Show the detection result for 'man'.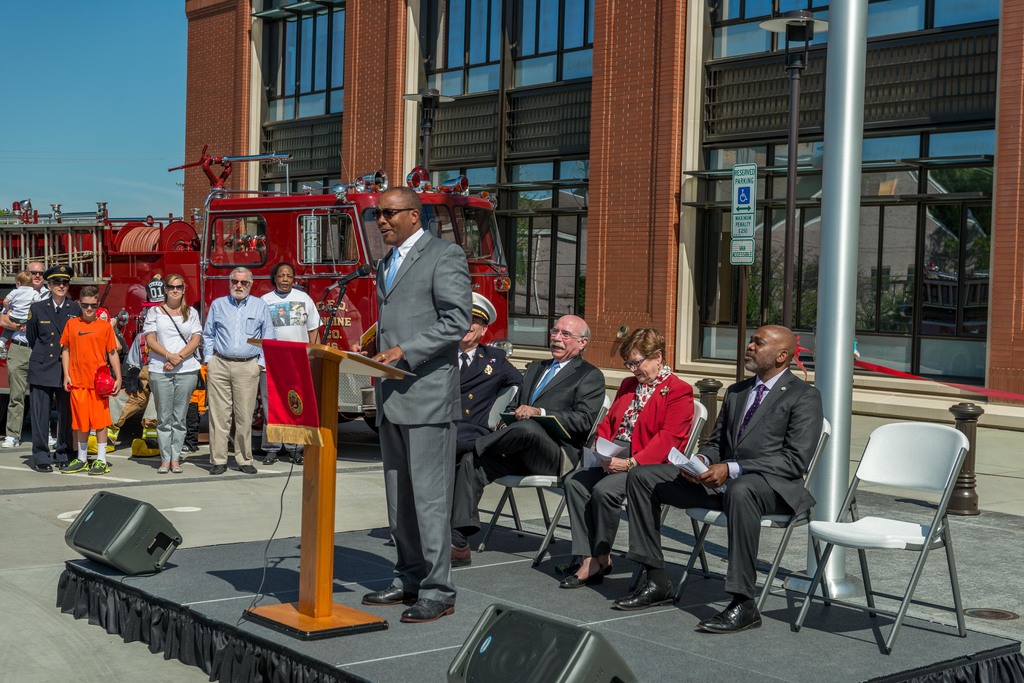
[28, 264, 79, 474].
